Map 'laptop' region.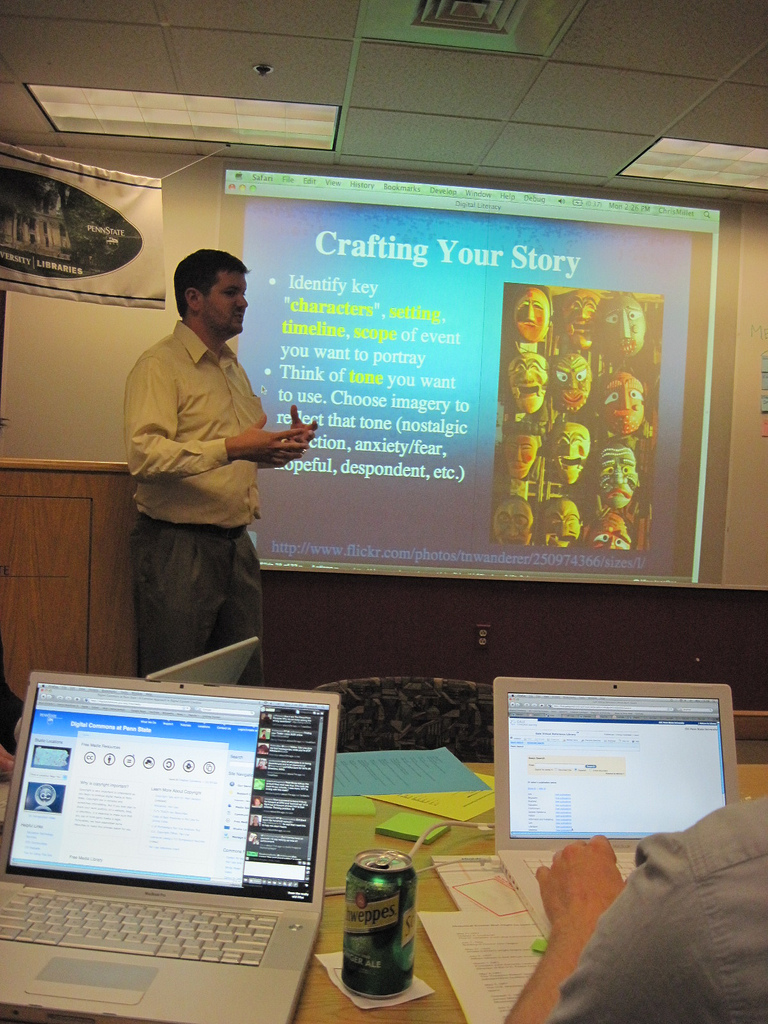
Mapped to pyautogui.locateOnScreen(12, 679, 339, 1023).
